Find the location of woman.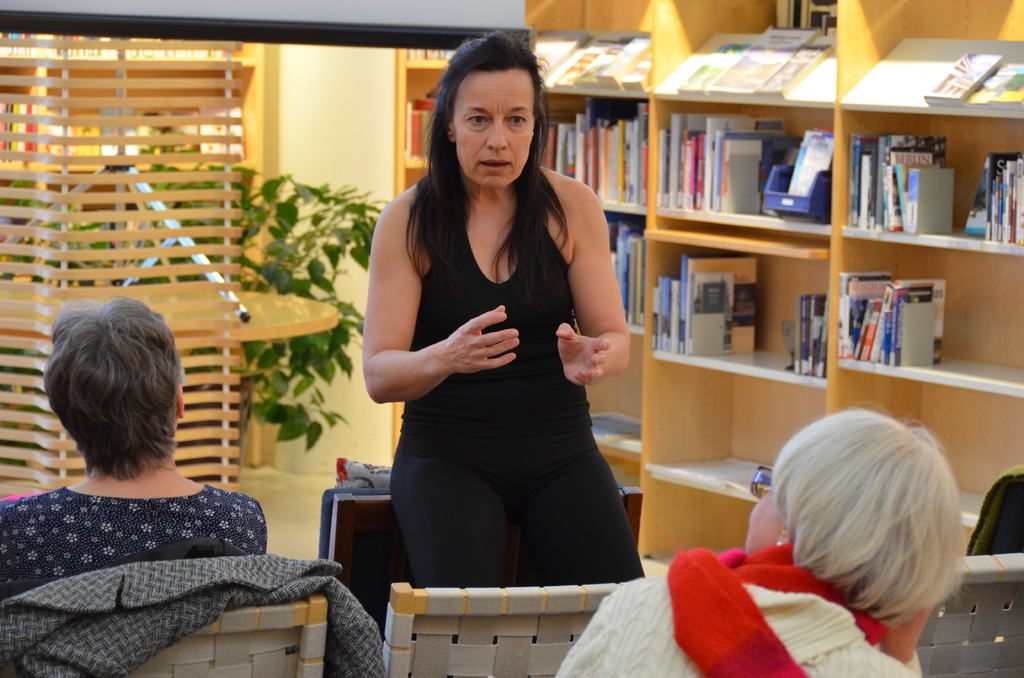
Location: (543, 393, 968, 677).
